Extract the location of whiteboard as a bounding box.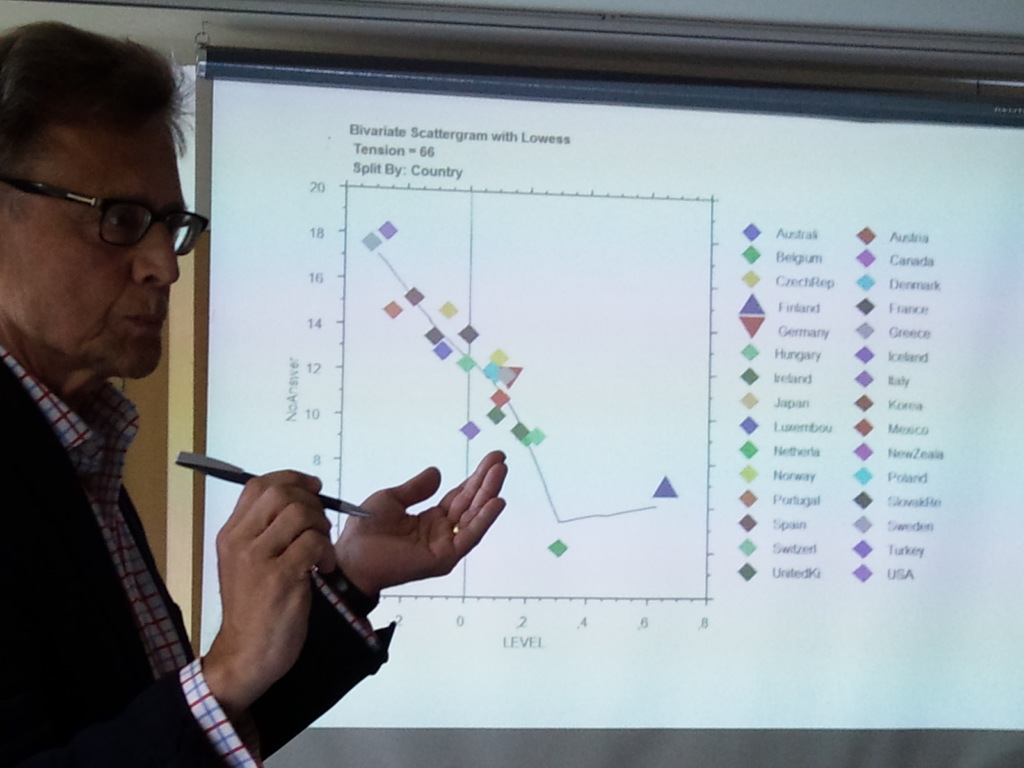
{"left": 190, "top": 56, "right": 1023, "bottom": 766}.
